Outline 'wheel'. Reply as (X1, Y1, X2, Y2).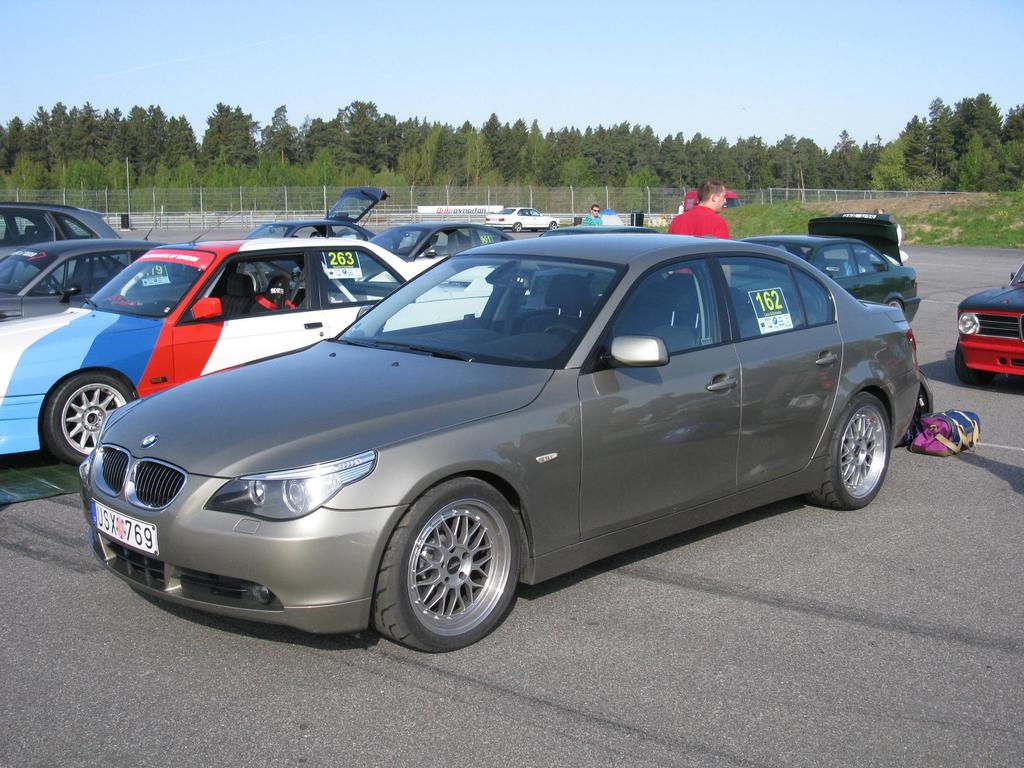
(377, 487, 523, 643).
